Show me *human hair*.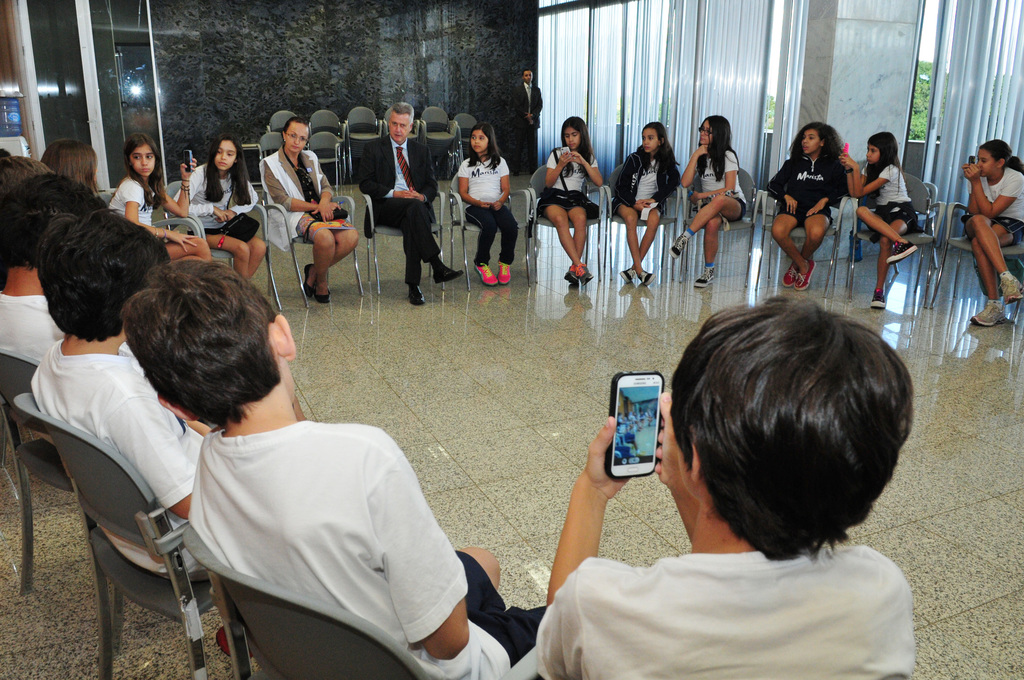
*human hair* is here: 0/172/111/270.
